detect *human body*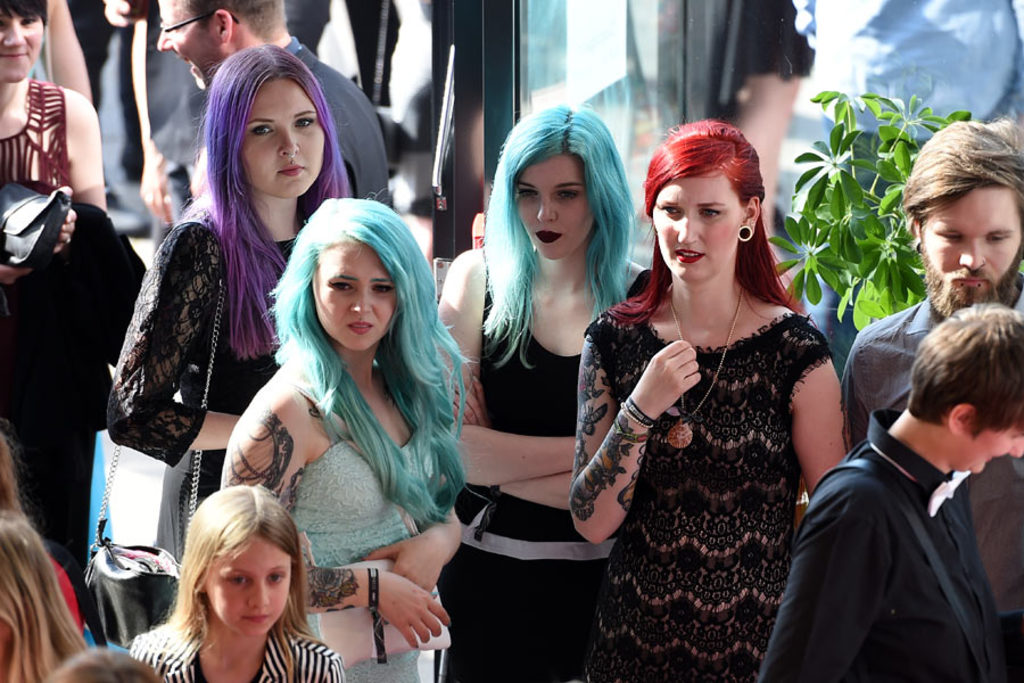
(x1=588, y1=143, x2=853, y2=664)
